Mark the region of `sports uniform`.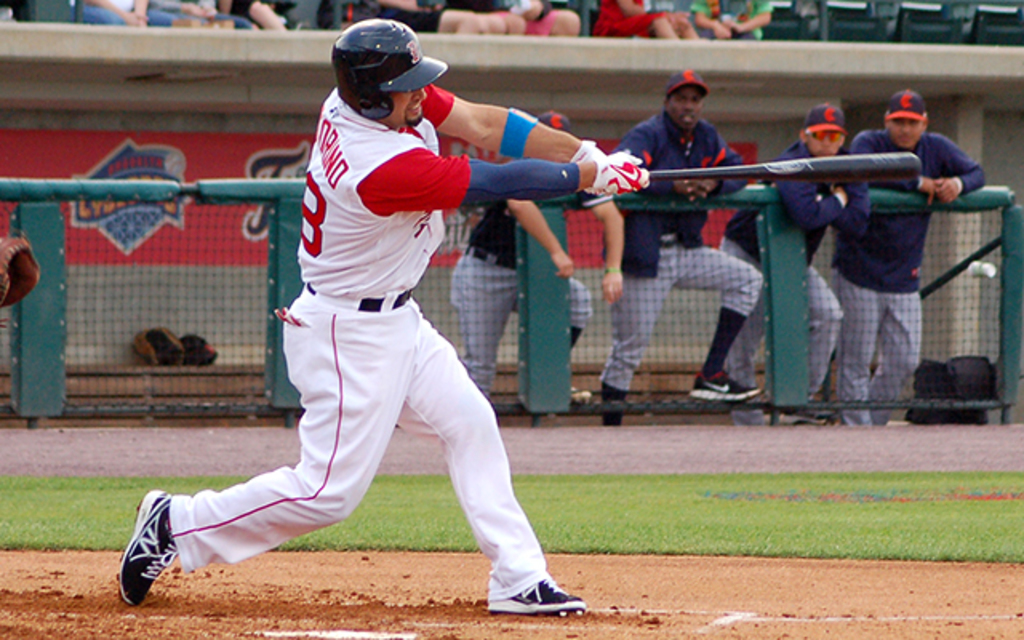
Region: 451:112:613:398.
